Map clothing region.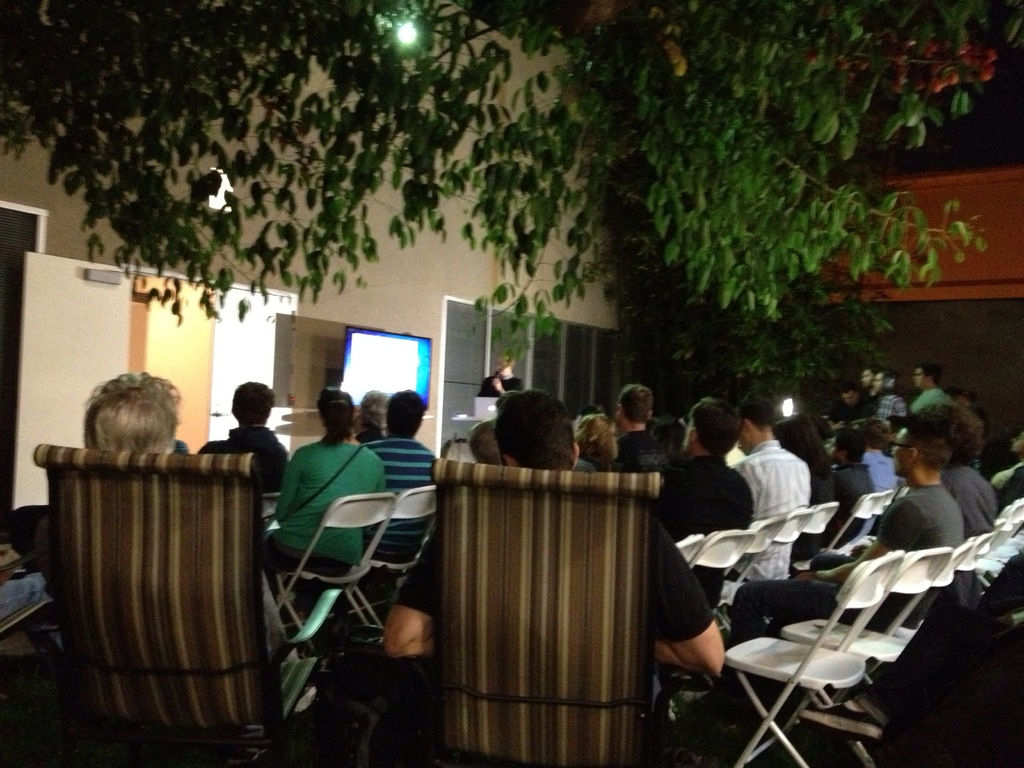
Mapped to box(196, 425, 291, 495).
